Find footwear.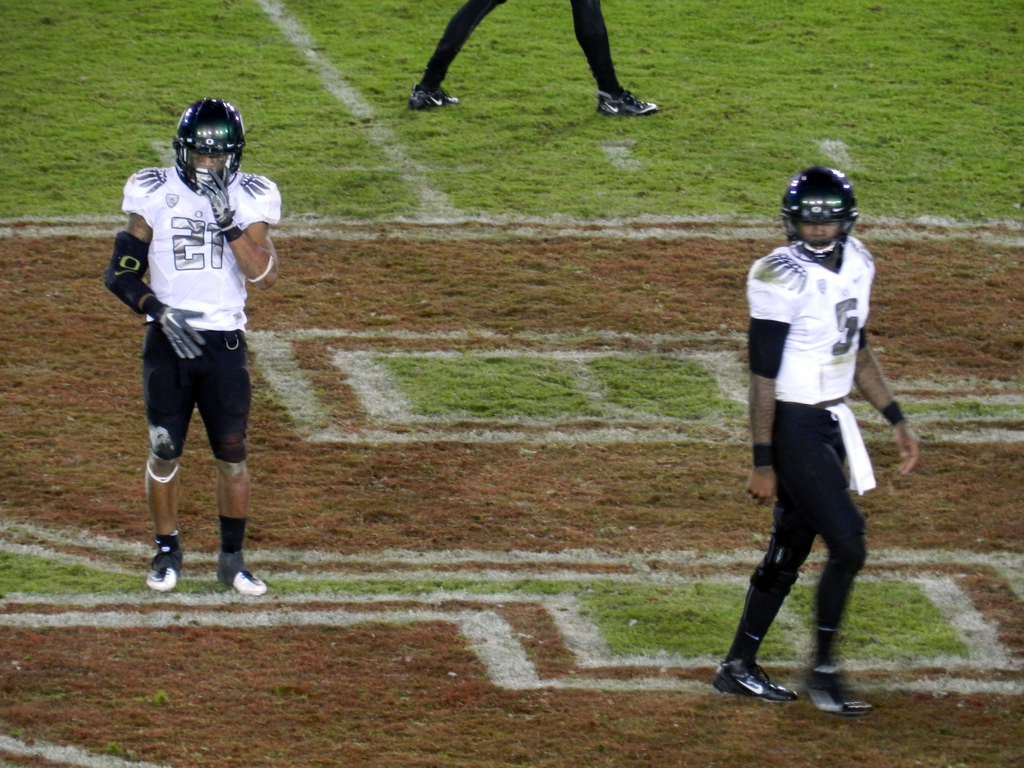
bbox=[586, 88, 652, 113].
